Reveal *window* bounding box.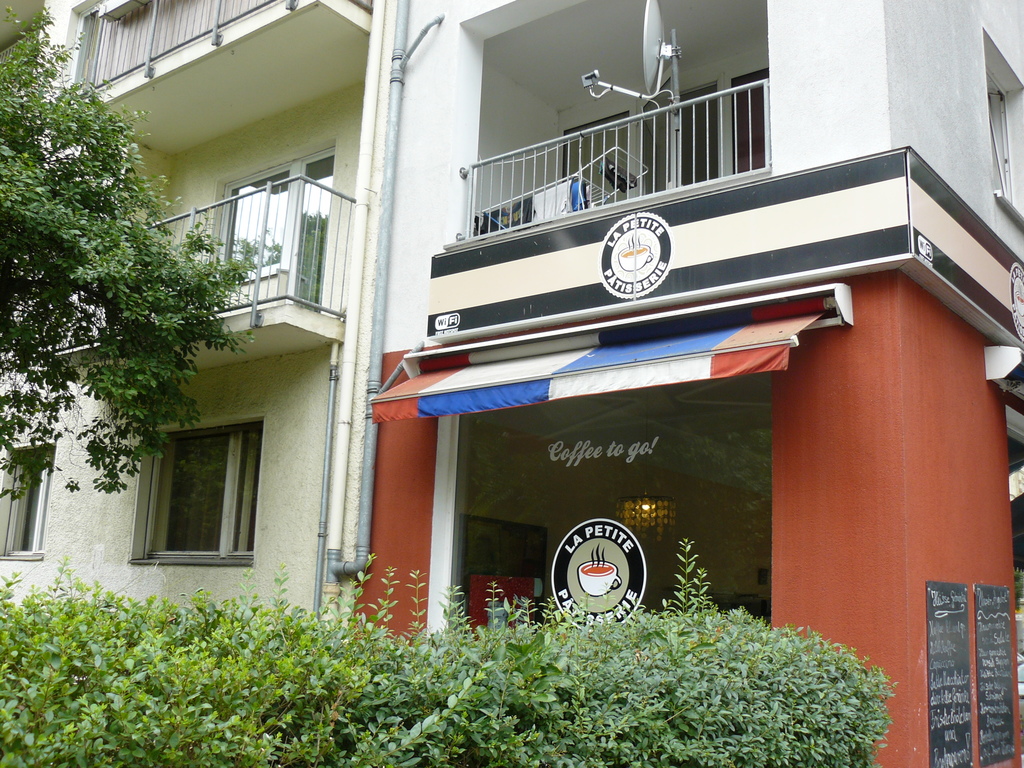
Revealed: (left=0, top=433, right=55, bottom=569).
